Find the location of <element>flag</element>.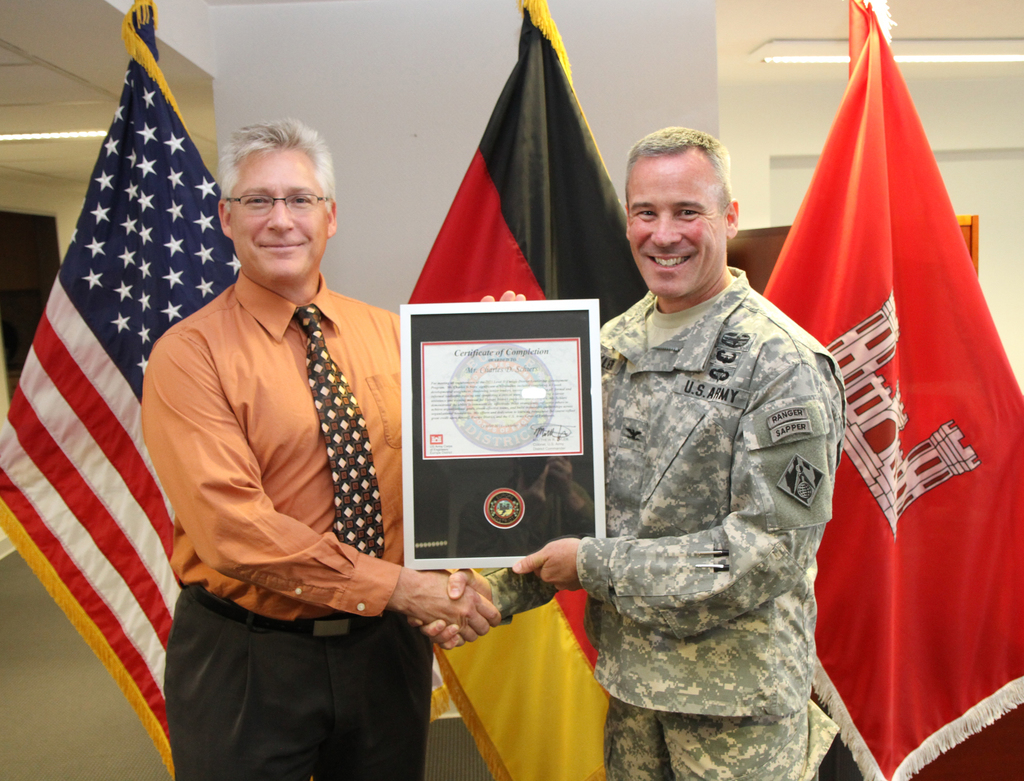
Location: x1=755 y1=0 x2=1023 y2=780.
